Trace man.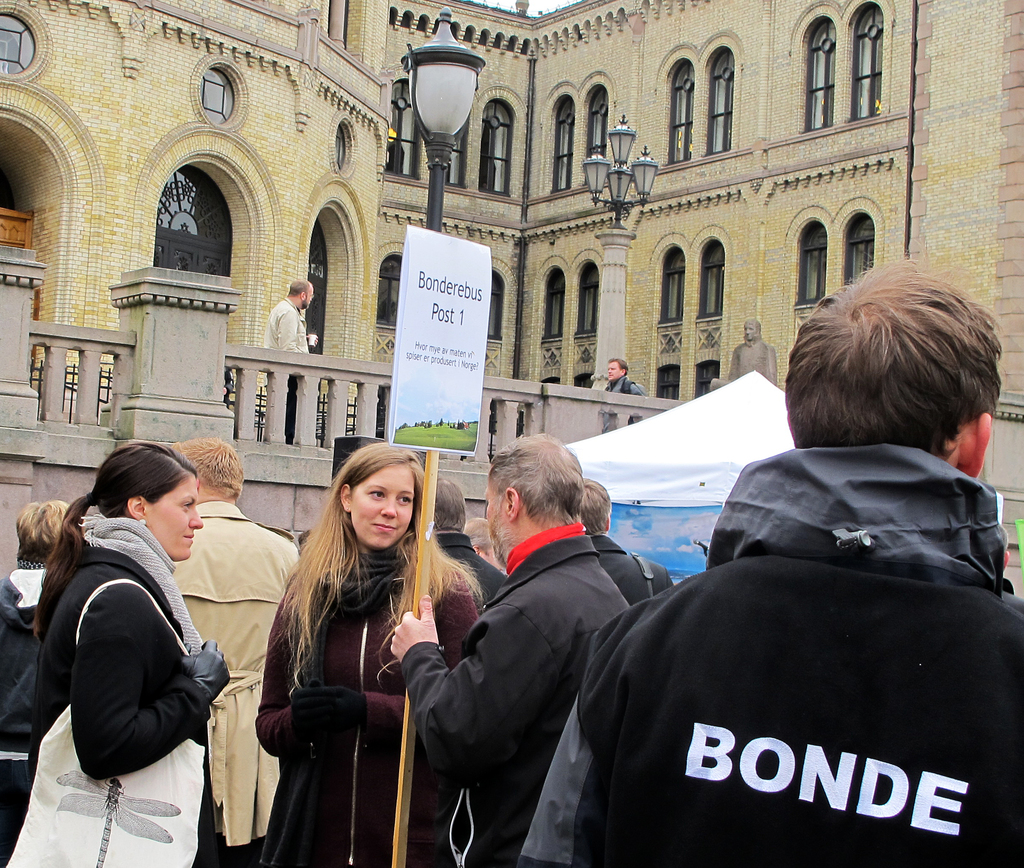
Traced to <box>433,479,507,606</box>.
